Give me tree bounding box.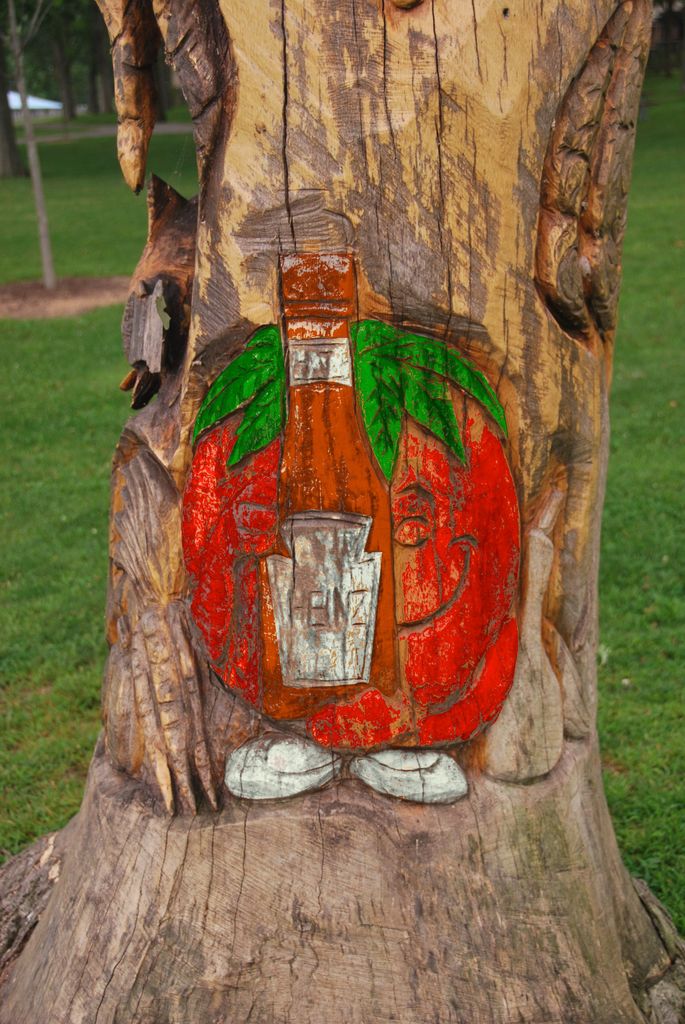
0:0:684:1023.
